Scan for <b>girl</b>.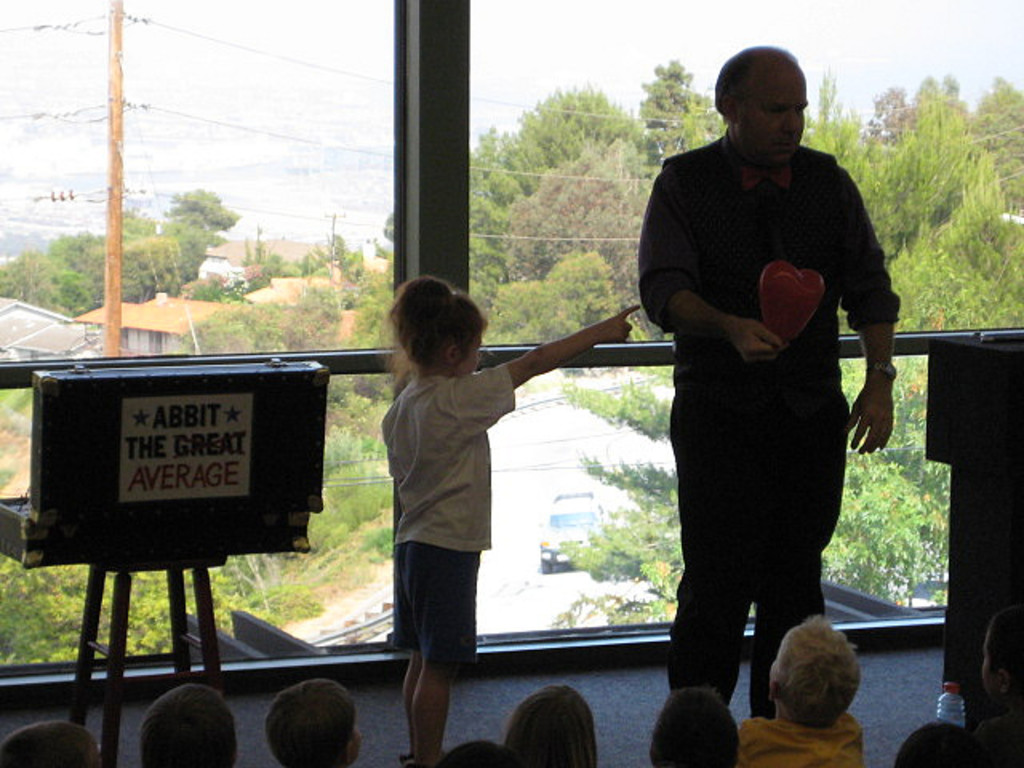
Scan result: 373:266:640:766.
